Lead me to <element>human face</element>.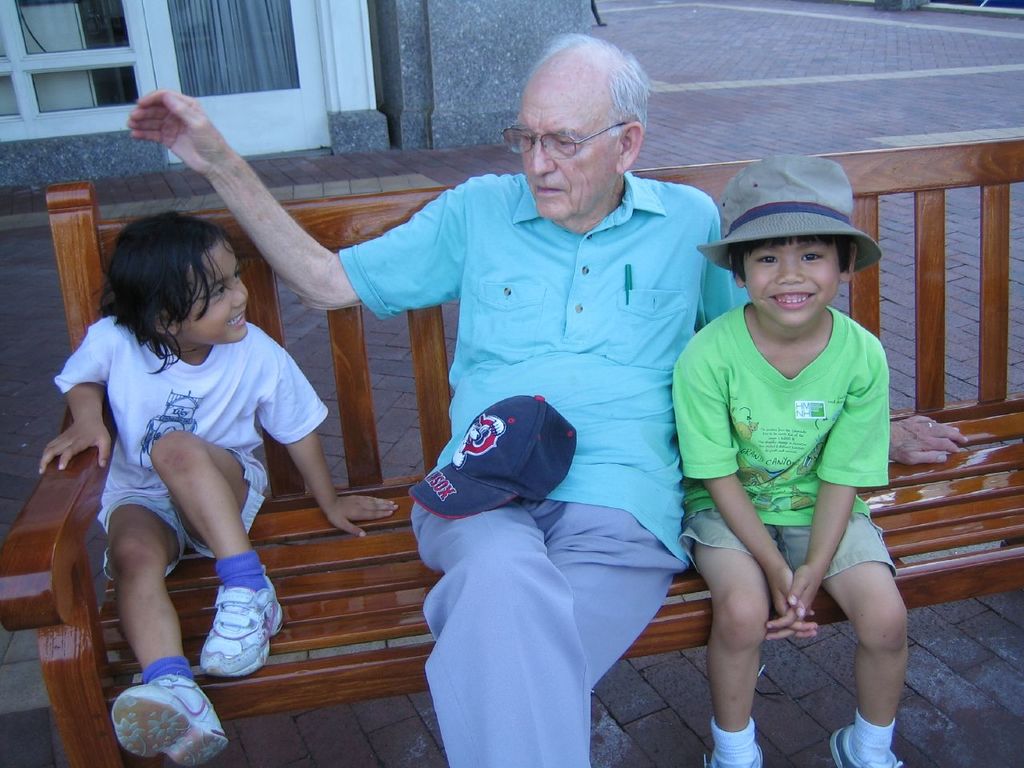
Lead to {"left": 178, "top": 238, "right": 246, "bottom": 344}.
